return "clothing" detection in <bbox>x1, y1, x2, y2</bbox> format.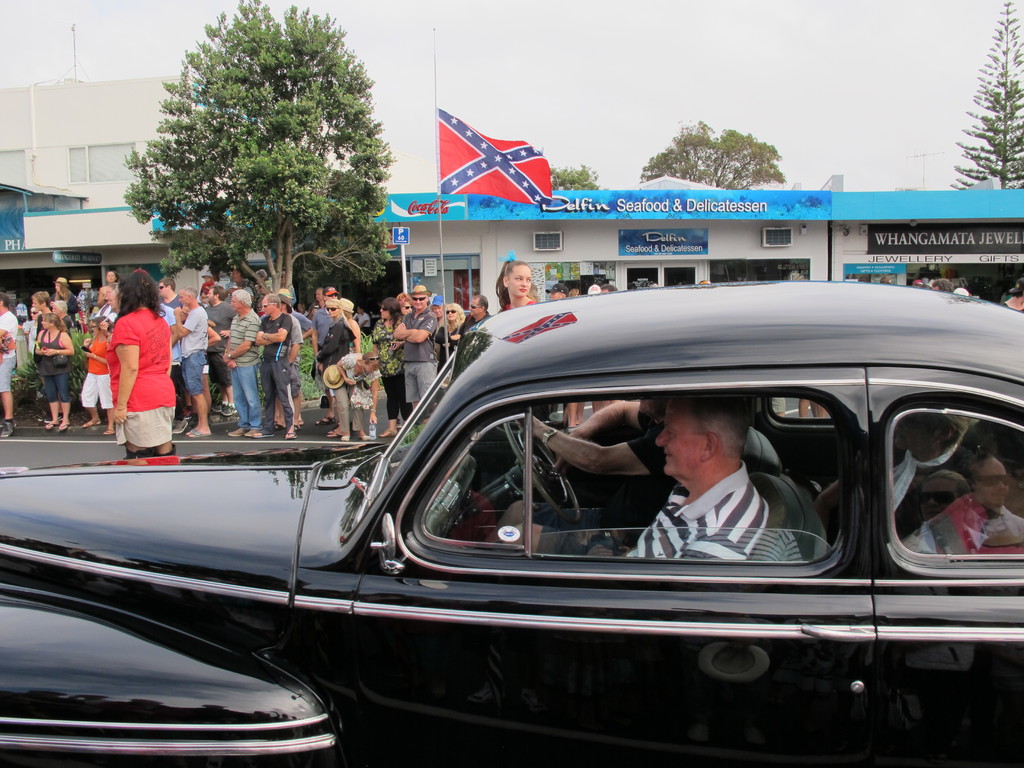
<bbox>621, 465, 805, 579</bbox>.
